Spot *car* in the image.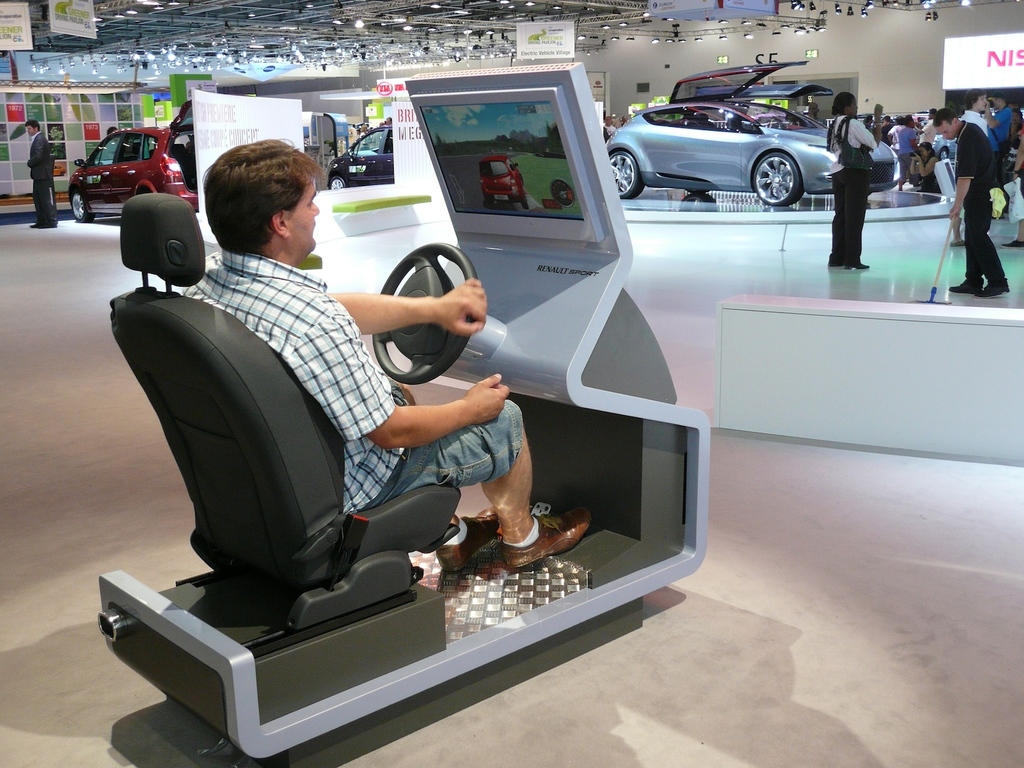
*car* found at 607/60/893/208.
